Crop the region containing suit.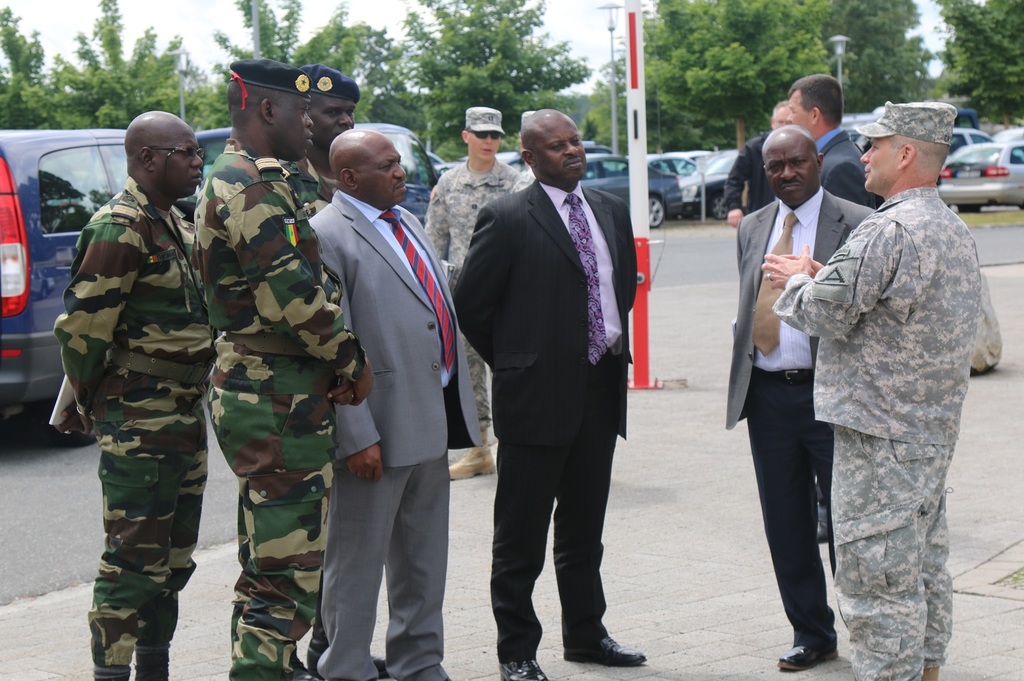
Crop region: 468, 117, 643, 654.
